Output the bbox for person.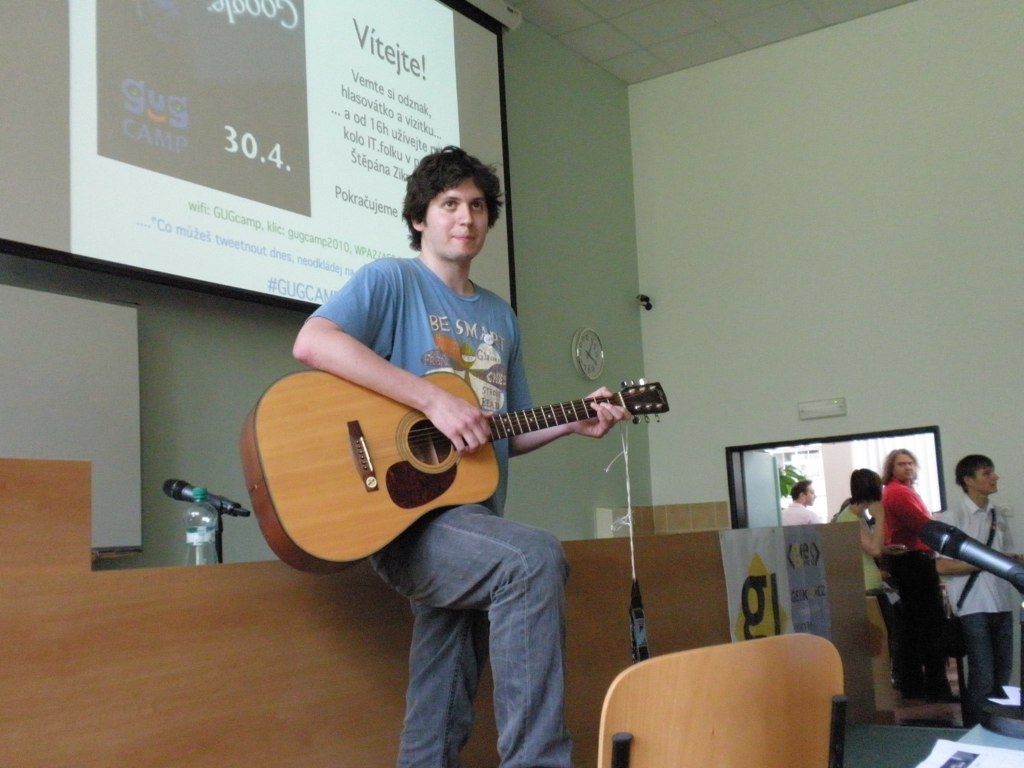
crop(281, 181, 618, 654).
